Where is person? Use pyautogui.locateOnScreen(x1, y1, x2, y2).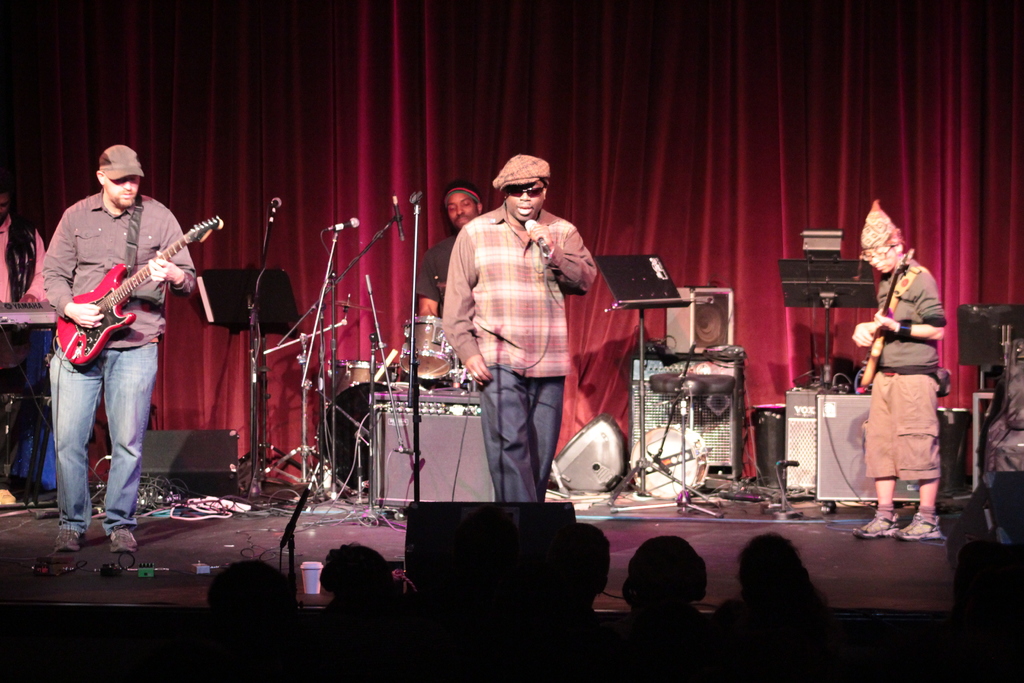
pyautogui.locateOnScreen(852, 198, 941, 539).
